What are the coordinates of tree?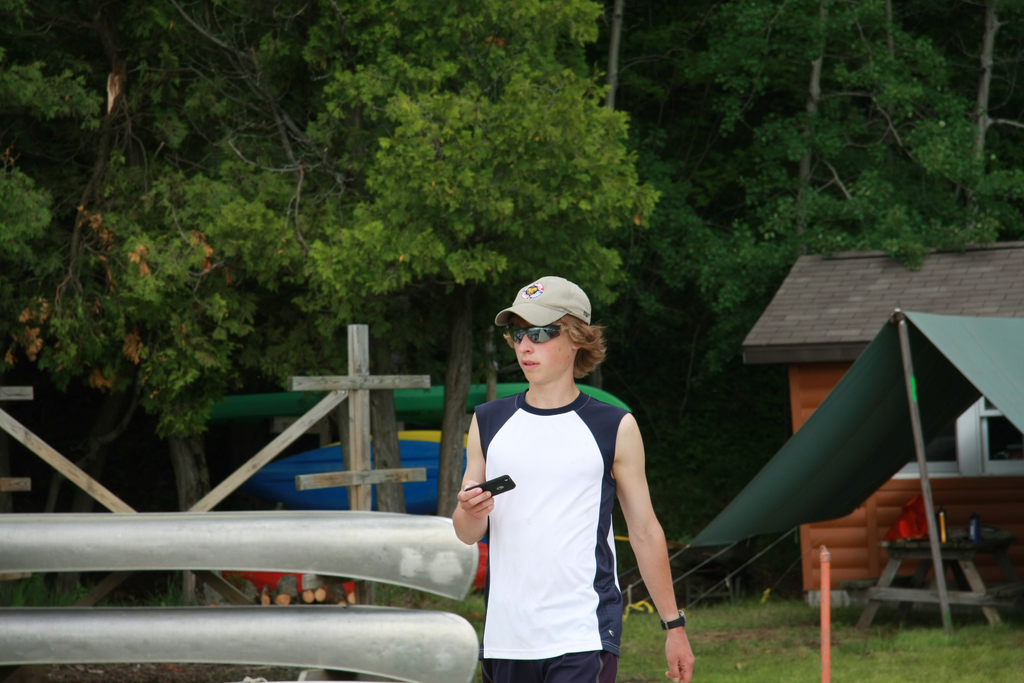
crop(305, 78, 650, 498).
